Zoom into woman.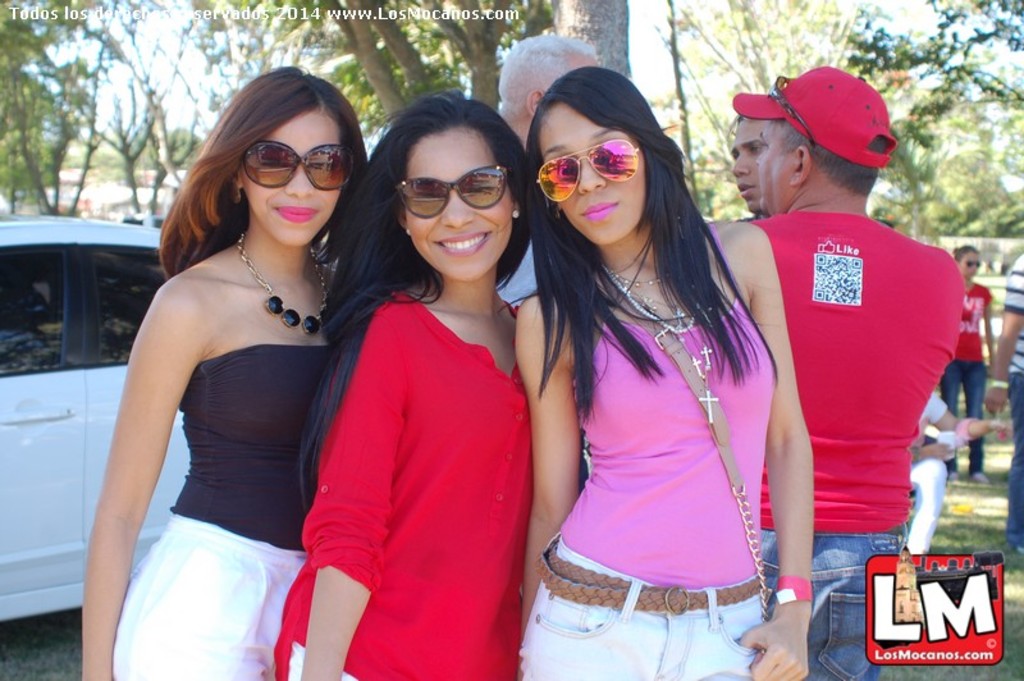
Zoom target: 276,82,535,680.
